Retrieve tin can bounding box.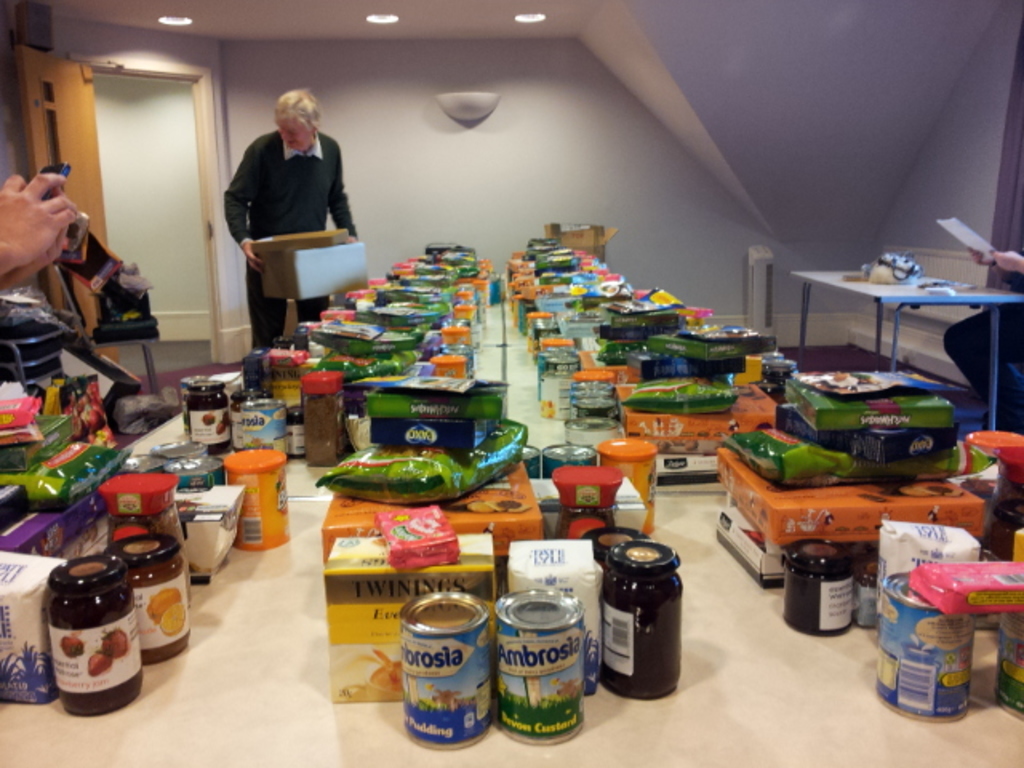
Bounding box: BBox(232, 400, 288, 466).
